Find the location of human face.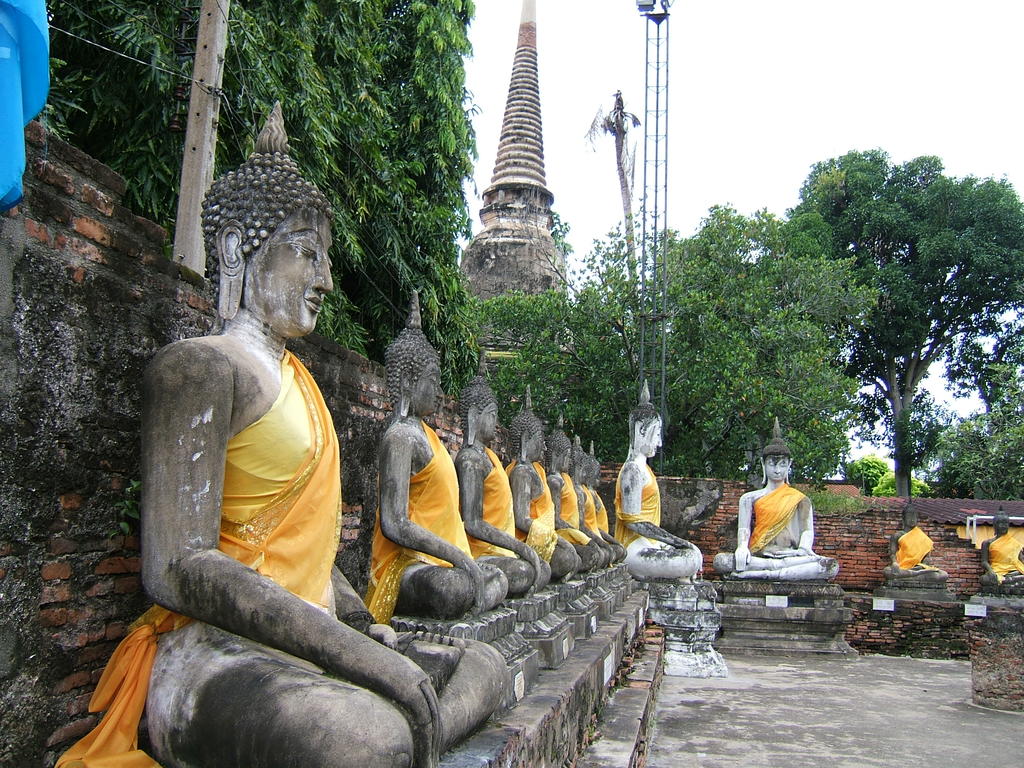
Location: x1=645 y1=420 x2=661 y2=458.
